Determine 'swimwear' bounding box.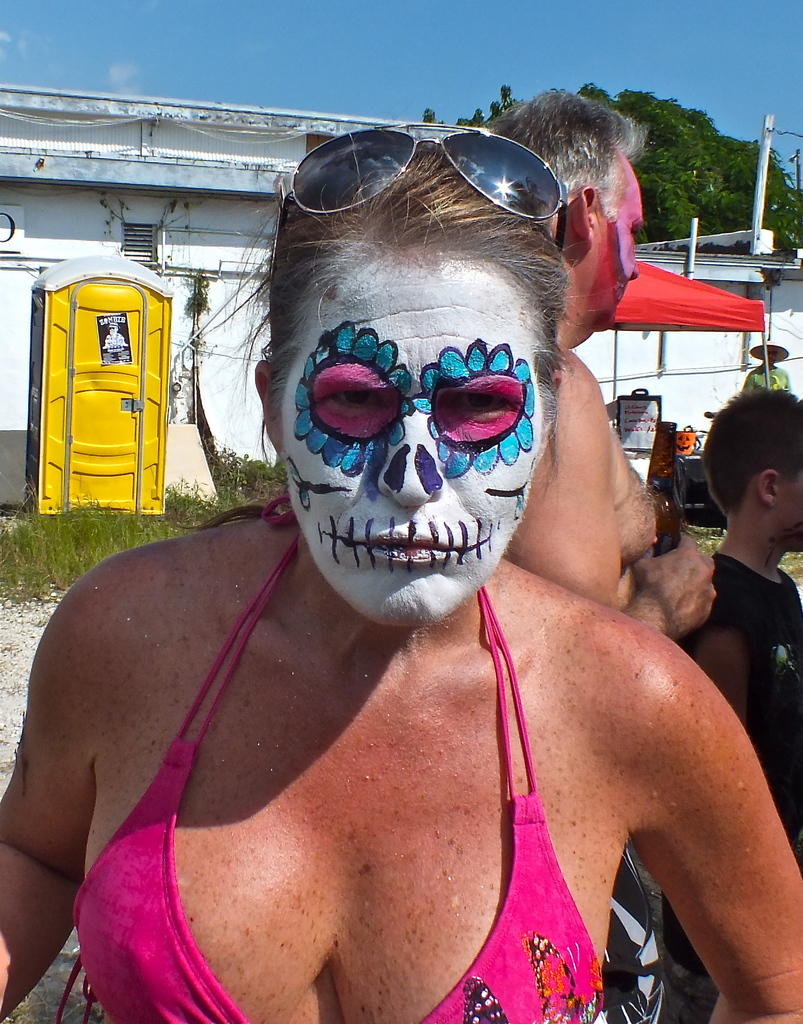
Determined: 62, 490, 601, 1023.
